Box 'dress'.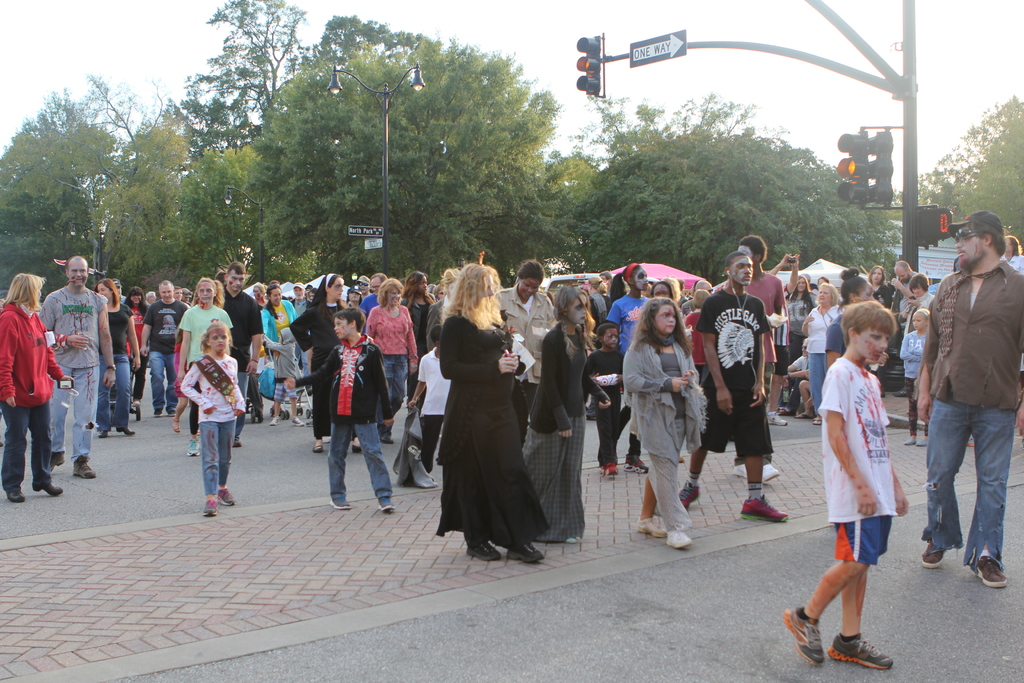
{"left": 288, "top": 299, "right": 352, "bottom": 432}.
